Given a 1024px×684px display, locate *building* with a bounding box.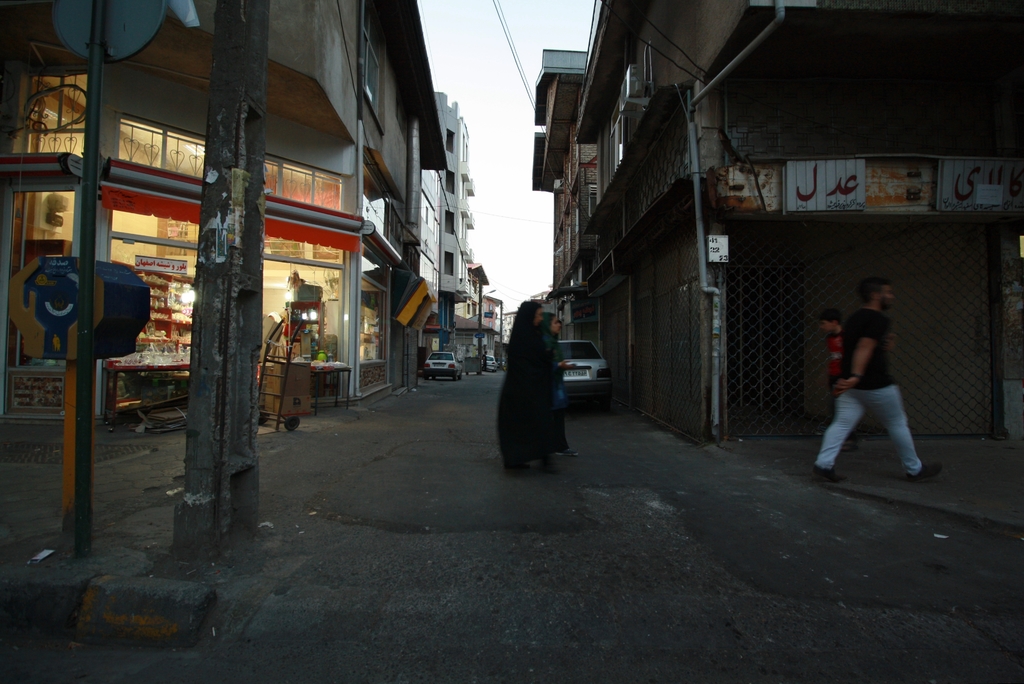
Located: crop(408, 91, 477, 375).
